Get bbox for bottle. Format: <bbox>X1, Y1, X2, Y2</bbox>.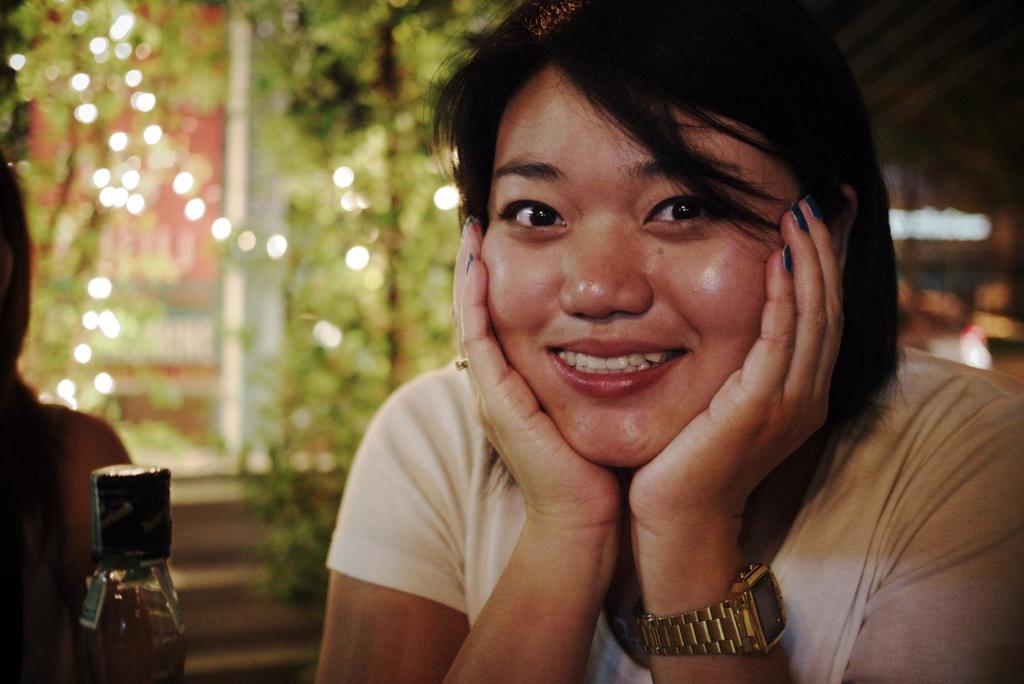
<bbox>69, 463, 188, 683</bbox>.
